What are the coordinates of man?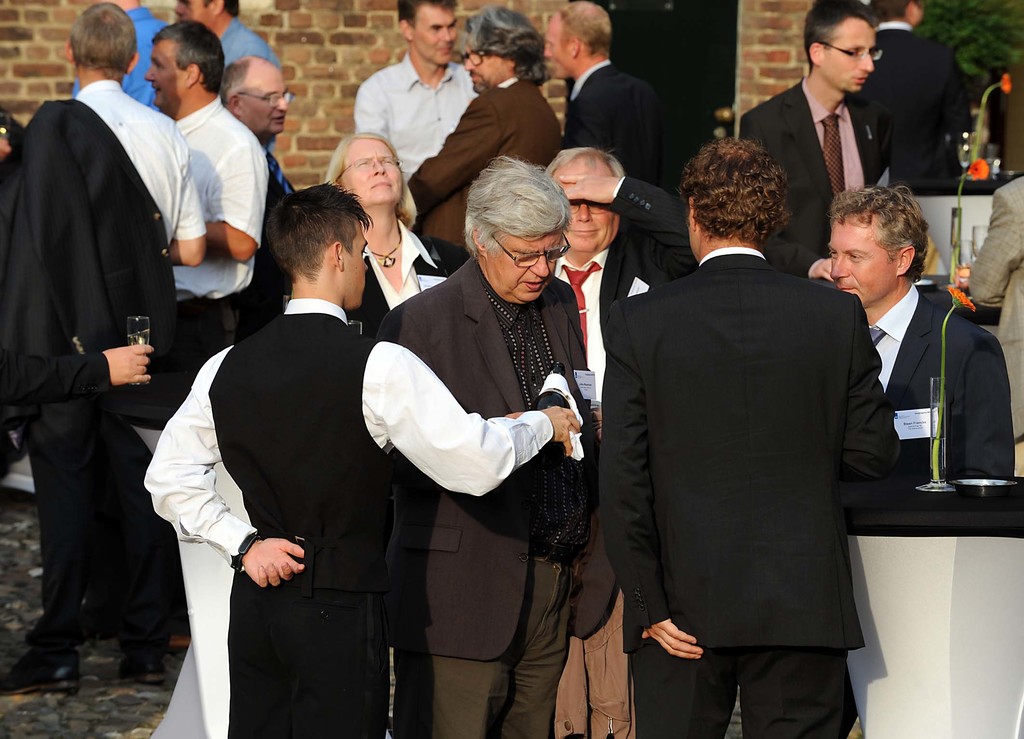
box(819, 180, 1018, 489).
